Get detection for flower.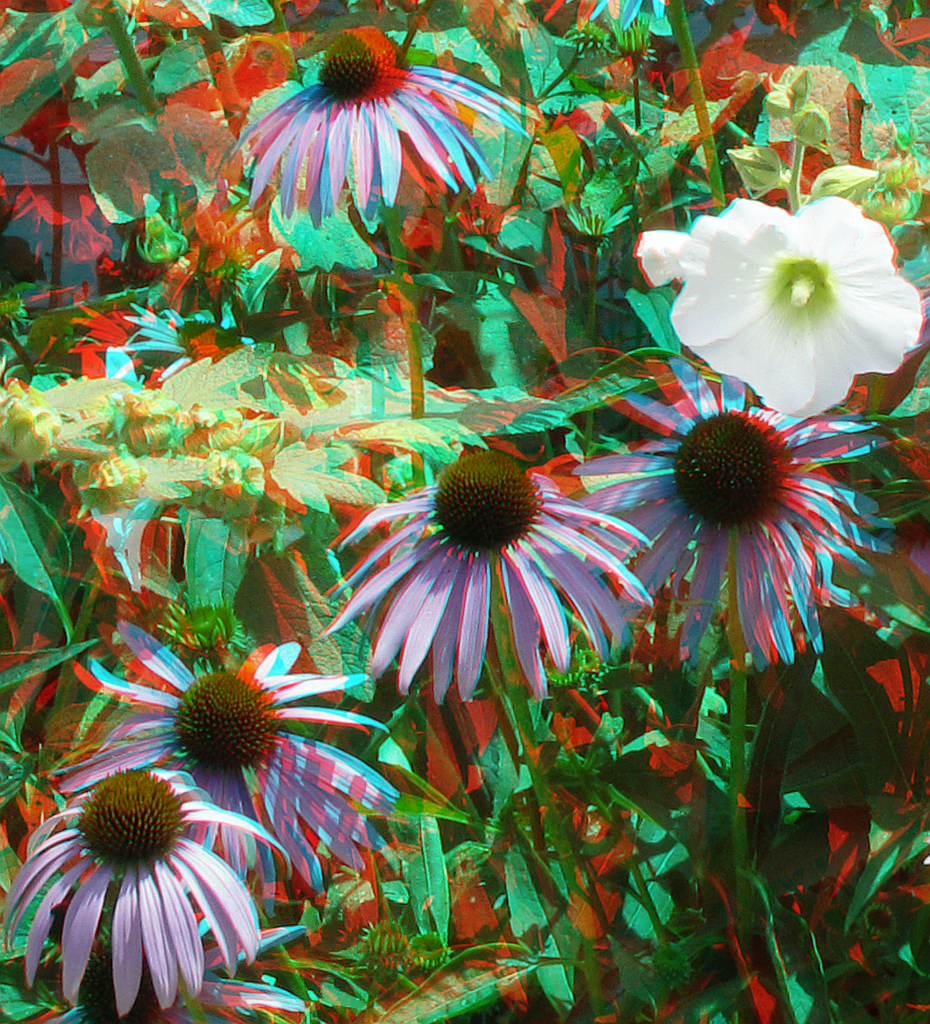
Detection: bbox=[0, 765, 294, 1023].
